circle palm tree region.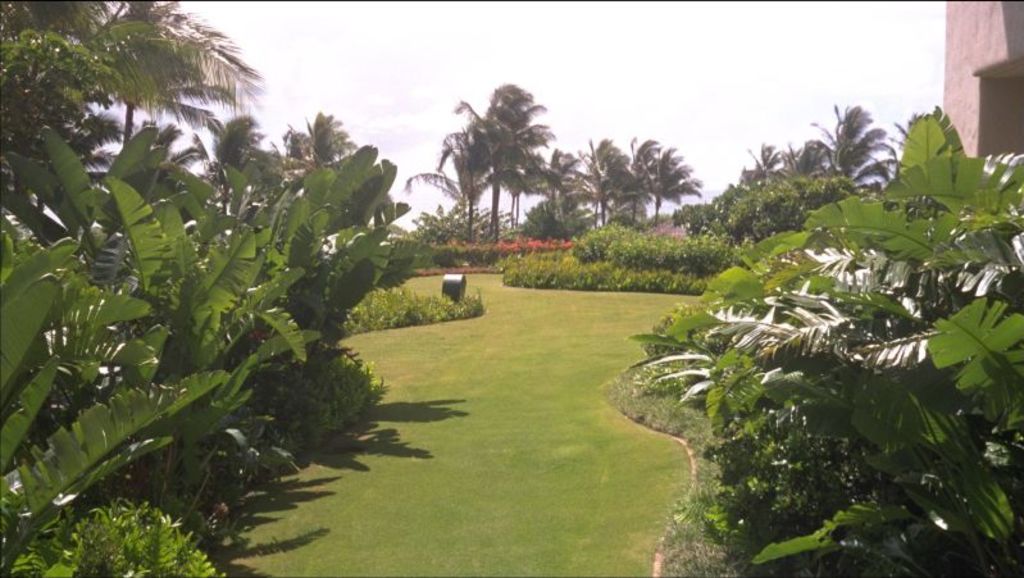
Region: [650,135,681,238].
